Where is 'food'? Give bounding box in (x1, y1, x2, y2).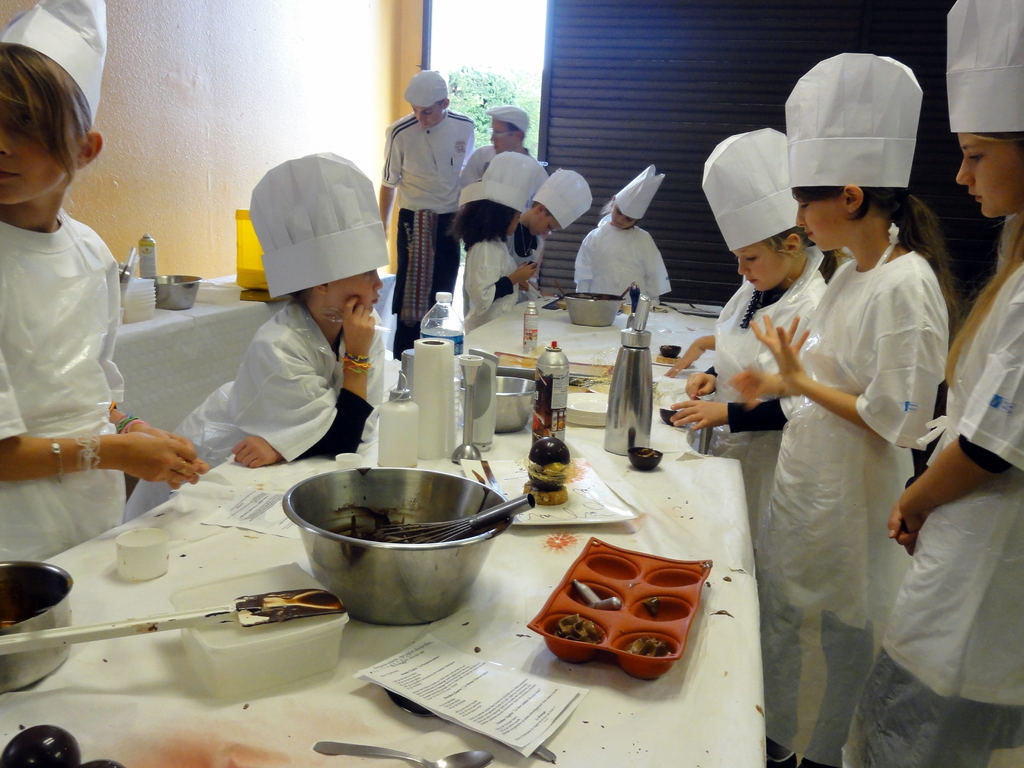
(623, 636, 673, 660).
